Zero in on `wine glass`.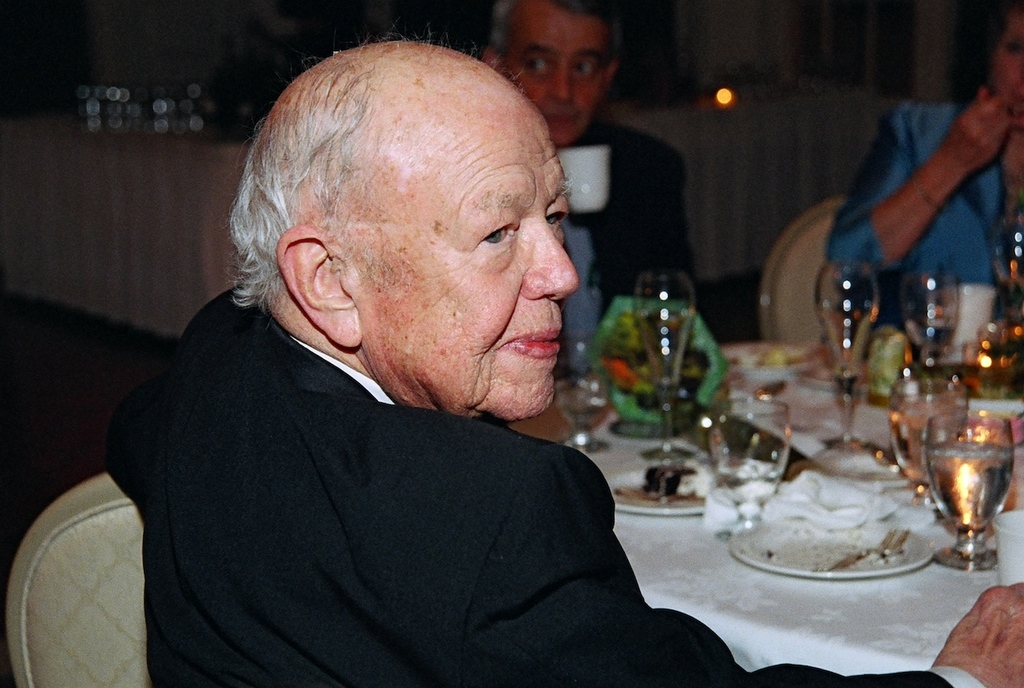
Zeroed in: 634:270:691:466.
